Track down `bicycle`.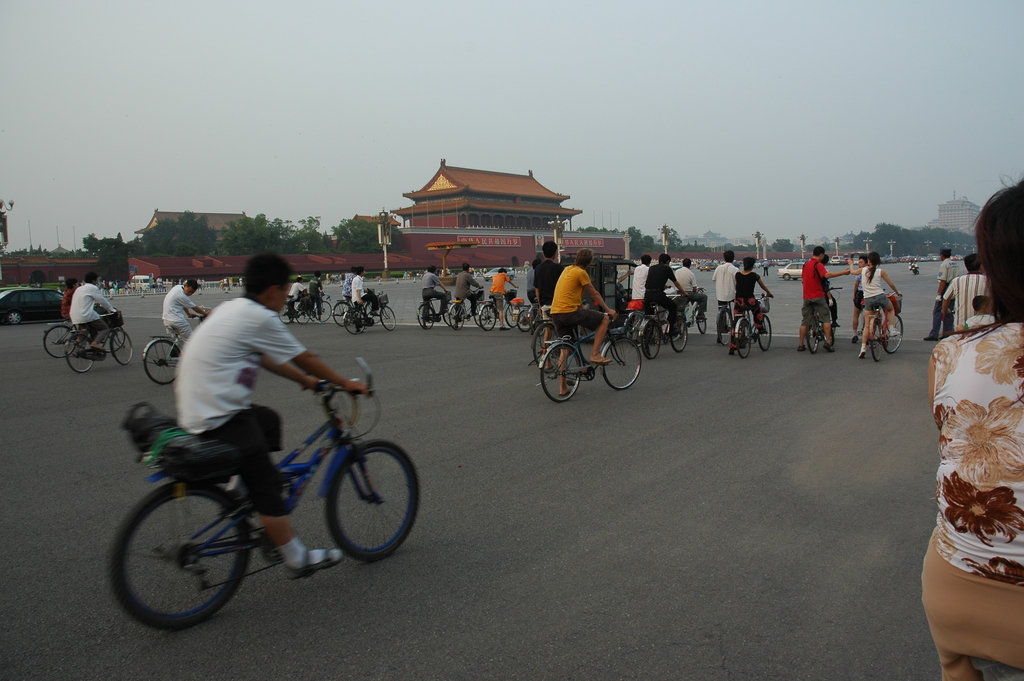
Tracked to <bbox>104, 354, 434, 619</bbox>.
